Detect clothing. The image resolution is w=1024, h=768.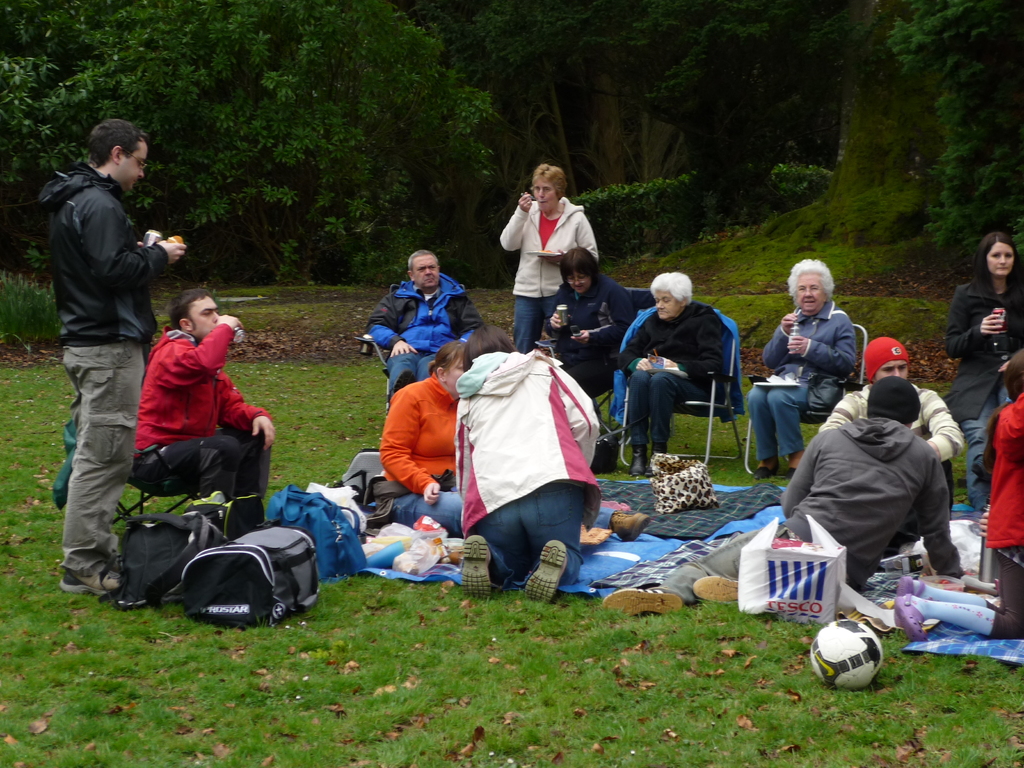
31/159/169/582.
